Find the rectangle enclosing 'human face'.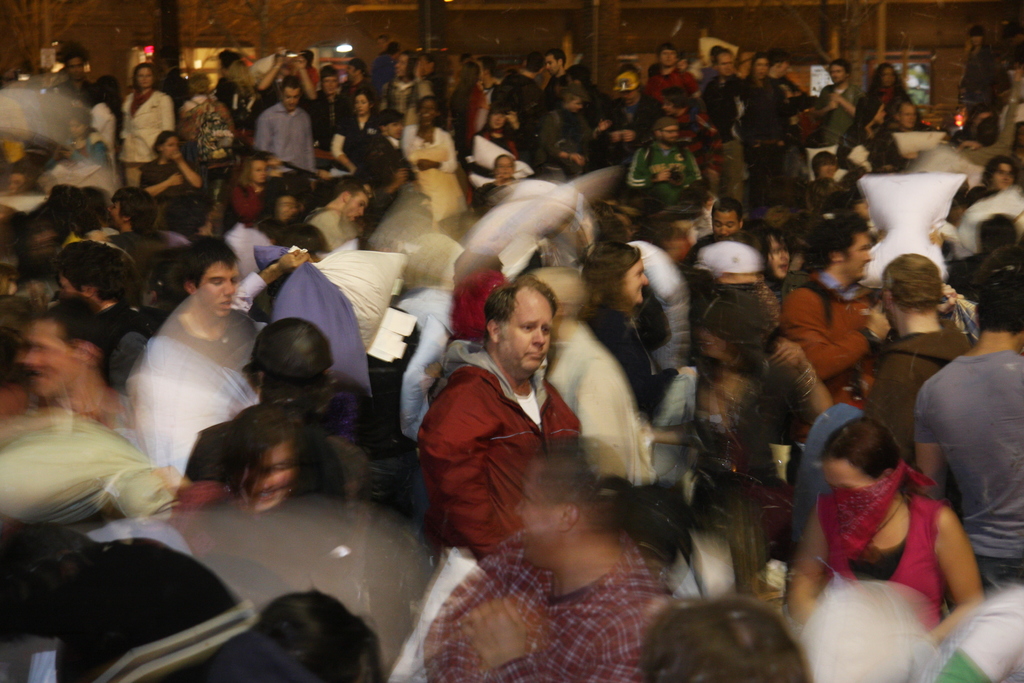
753, 58, 766, 74.
